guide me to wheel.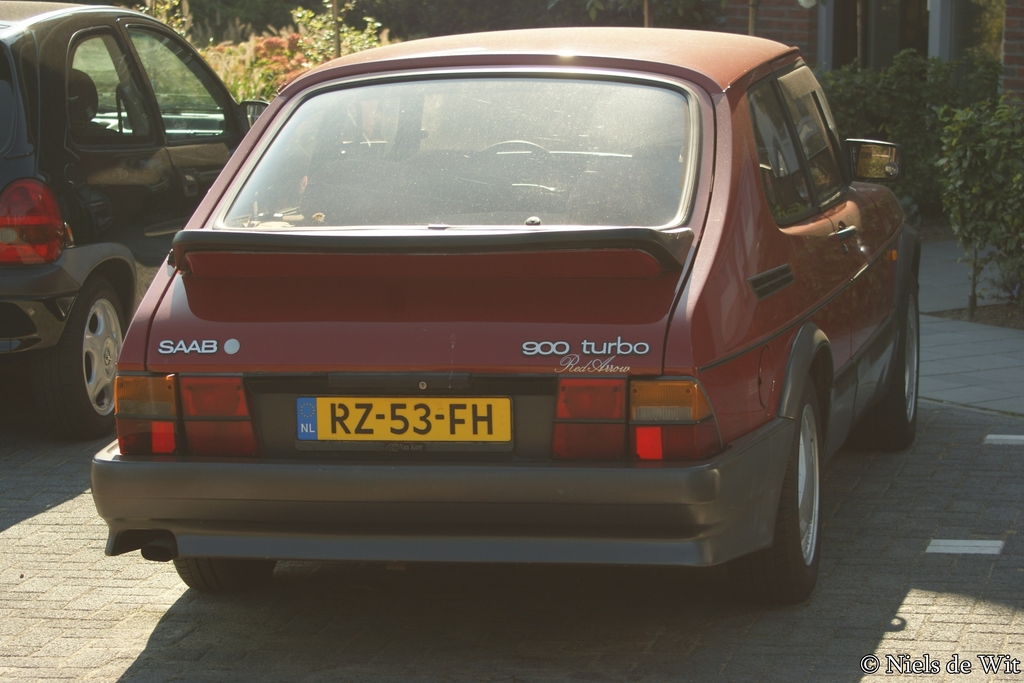
Guidance: (left=175, top=549, right=279, bottom=605).
